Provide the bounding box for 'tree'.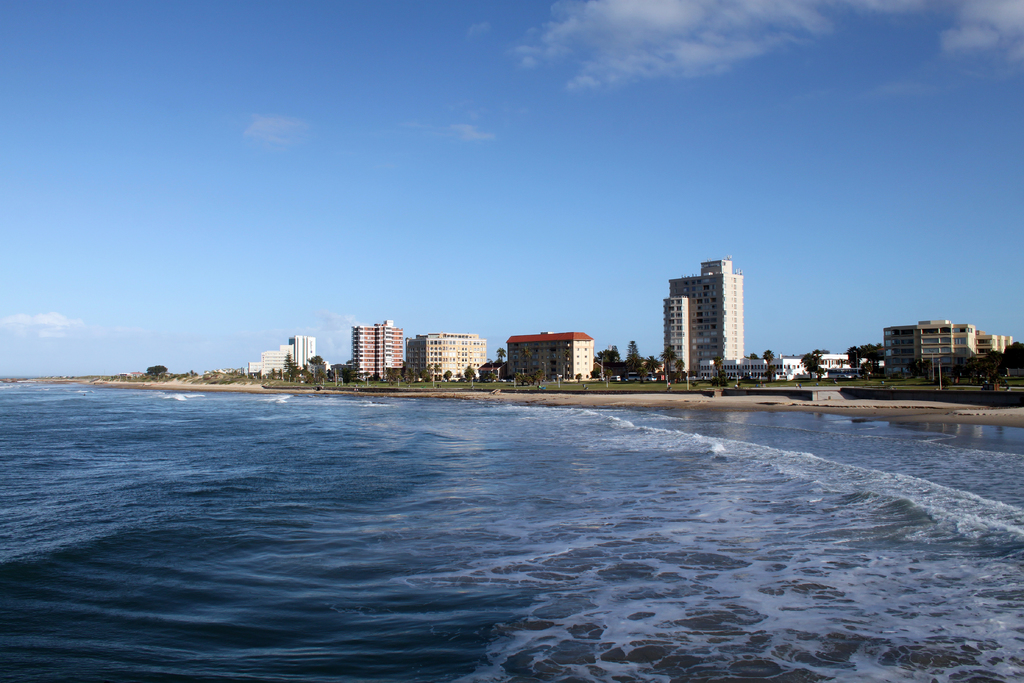
<region>595, 345, 623, 366</region>.
